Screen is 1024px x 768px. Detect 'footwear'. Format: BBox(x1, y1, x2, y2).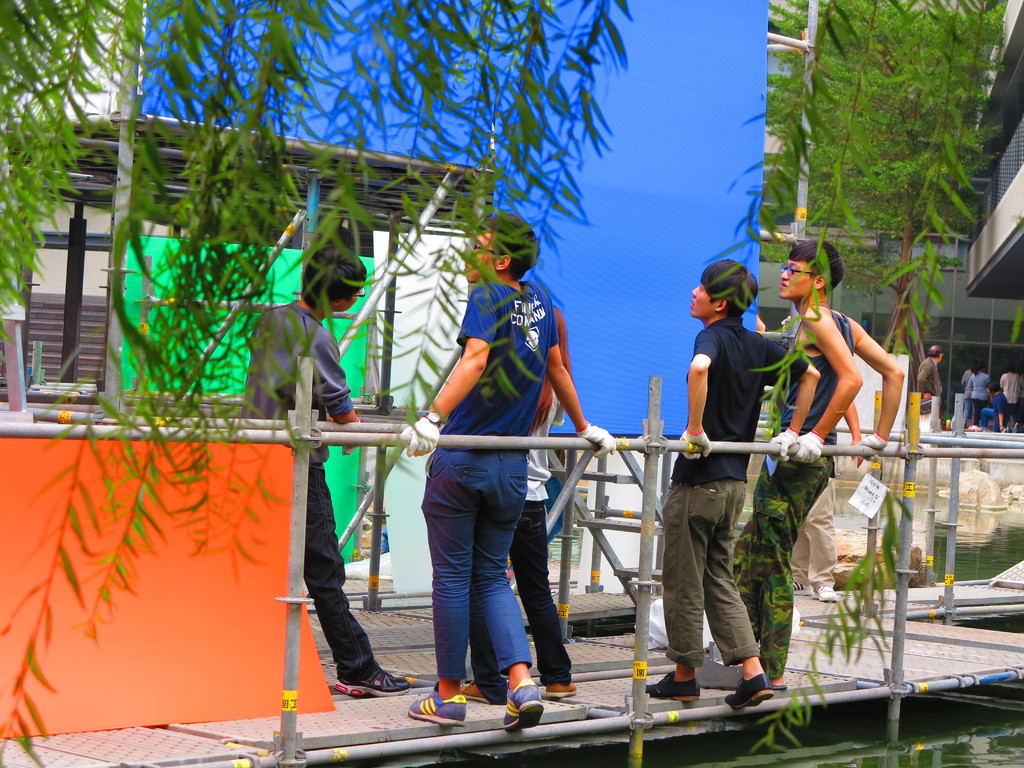
BBox(331, 664, 415, 700).
